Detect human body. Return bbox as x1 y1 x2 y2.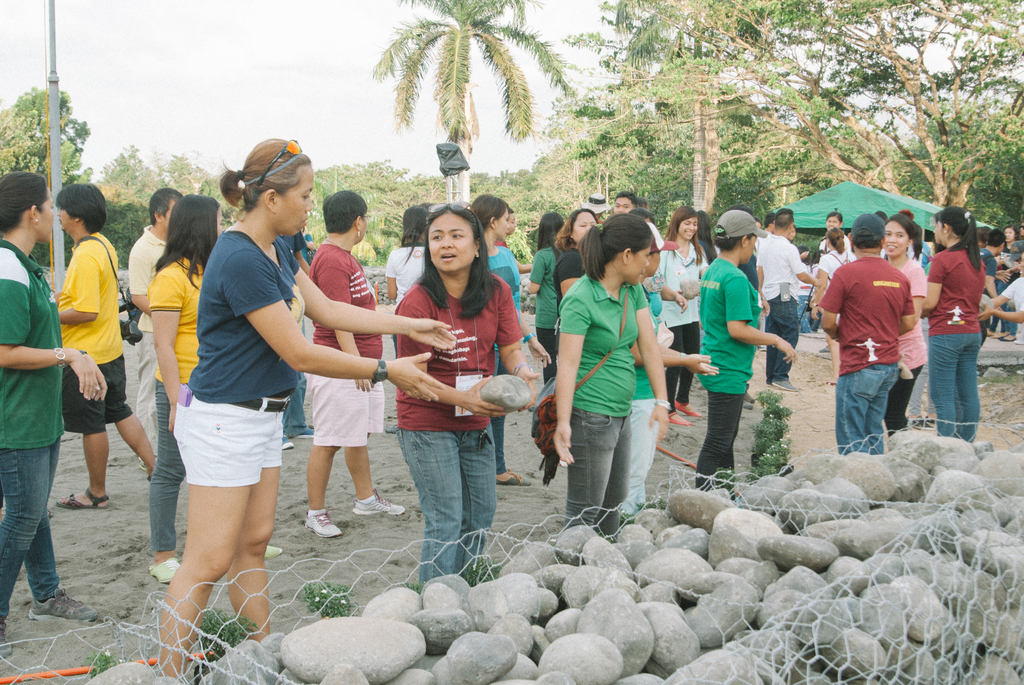
560 280 681 535.
